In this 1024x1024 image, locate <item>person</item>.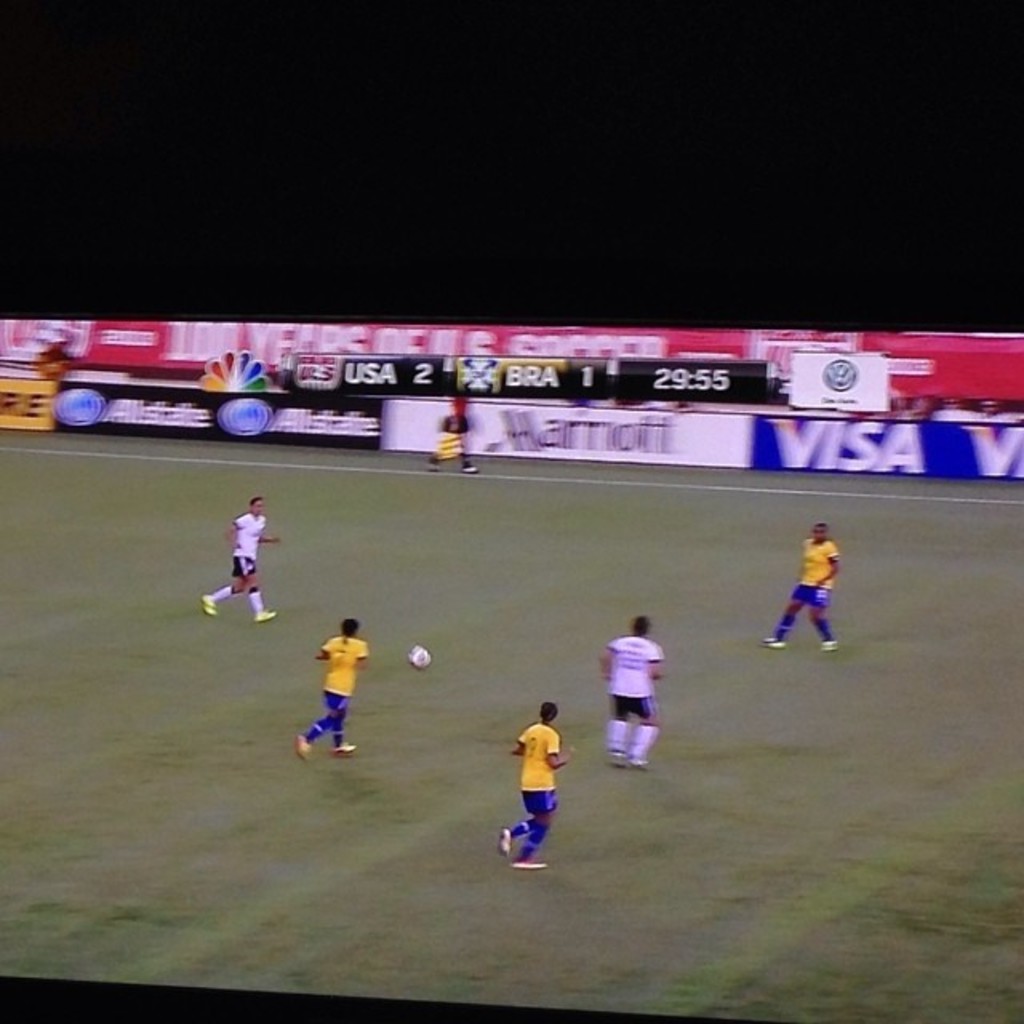
Bounding box: bbox=(299, 613, 354, 754).
